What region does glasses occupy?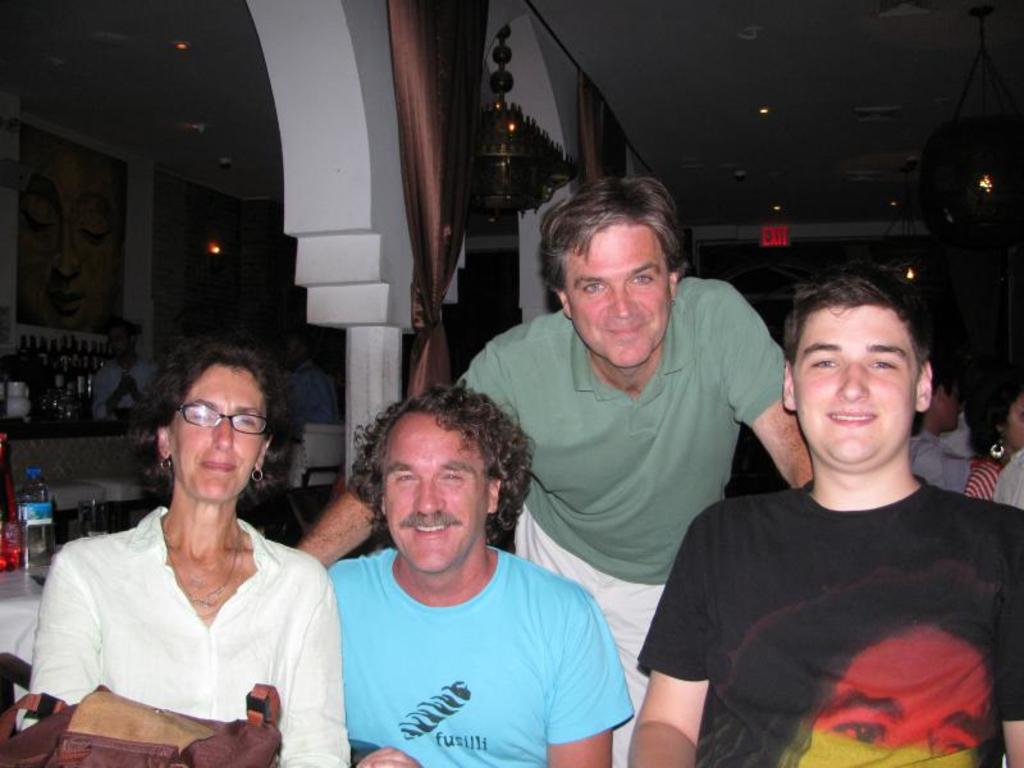
x1=170 y1=398 x2=269 y2=438.
